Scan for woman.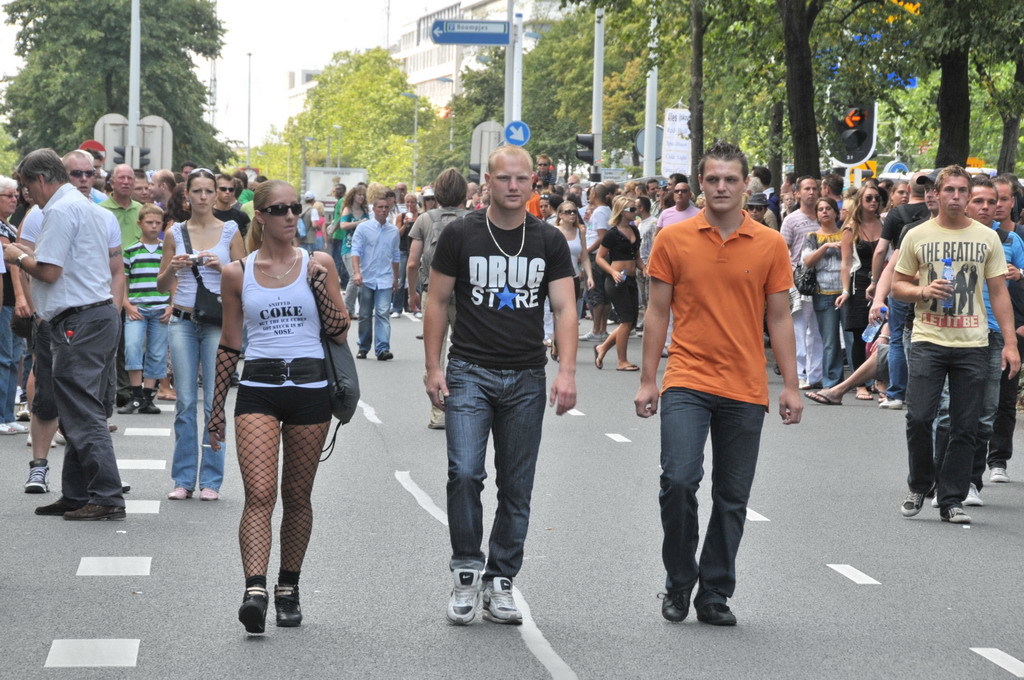
Scan result: box=[156, 171, 247, 501].
